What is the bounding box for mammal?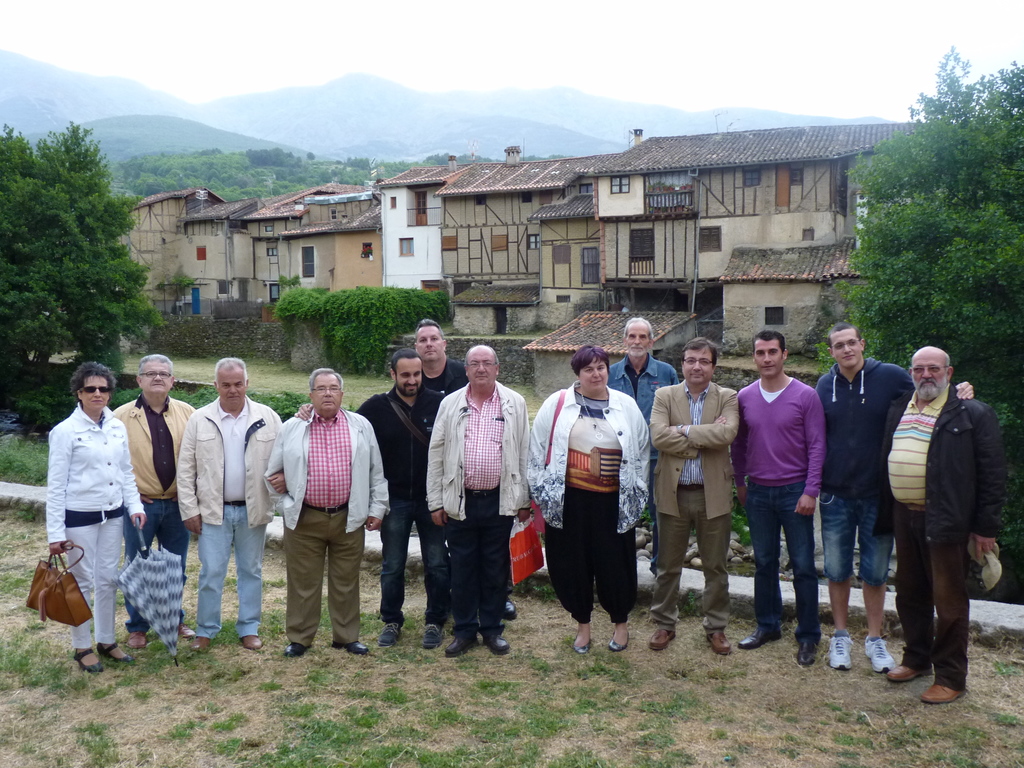
<bbox>424, 346, 531, 657</bbox>.
